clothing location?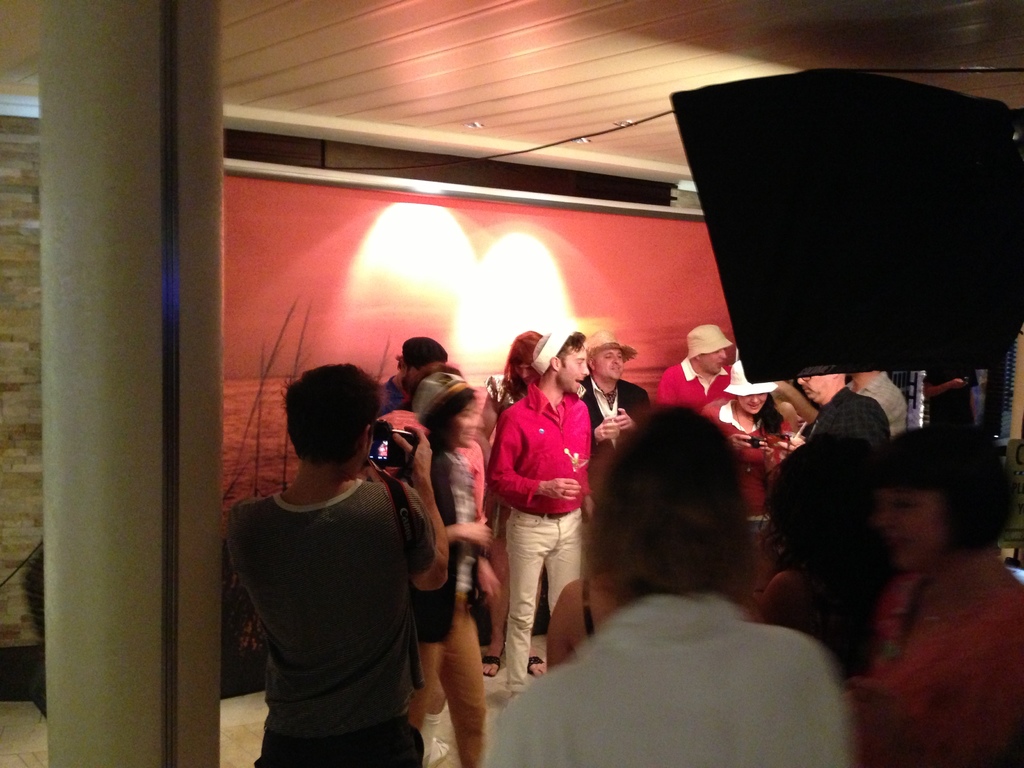
l=791, t=381, r=895, b=449
